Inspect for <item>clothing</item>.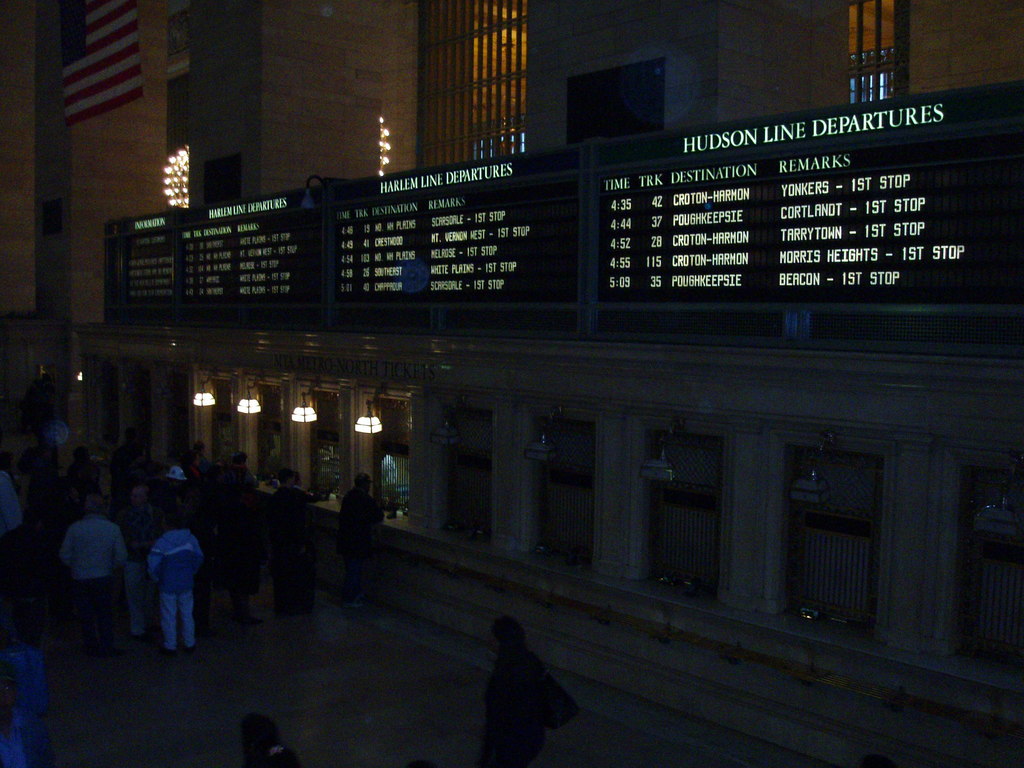
Inspection: x1=321, y1=484, x2=375, y2=595.
